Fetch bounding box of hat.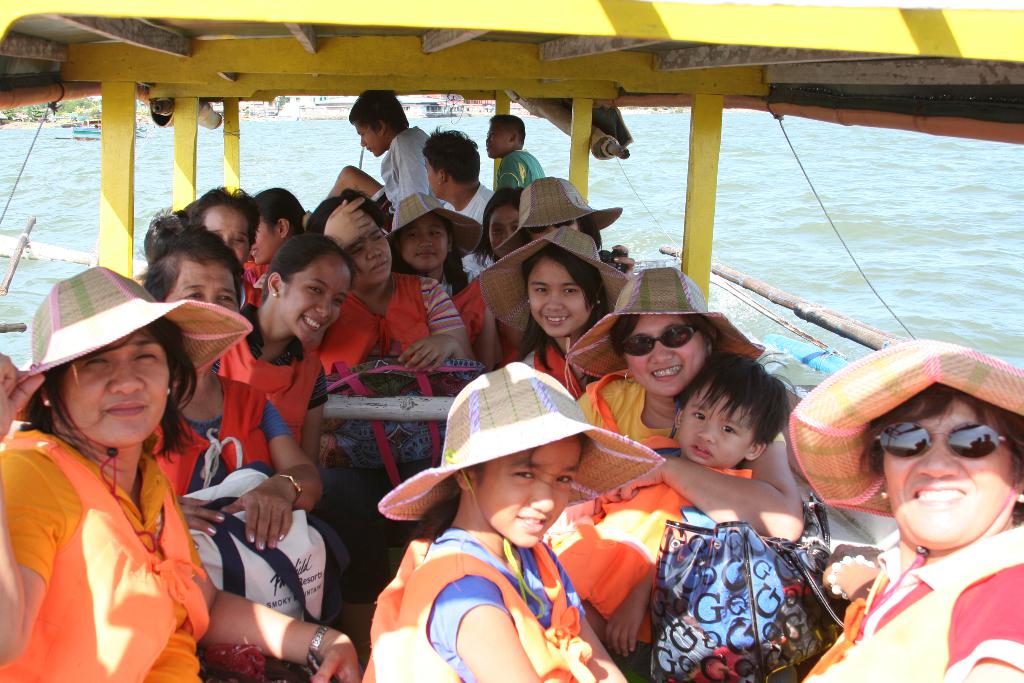
Bbox: left=790, top=334, right=1023, bottom=519.
